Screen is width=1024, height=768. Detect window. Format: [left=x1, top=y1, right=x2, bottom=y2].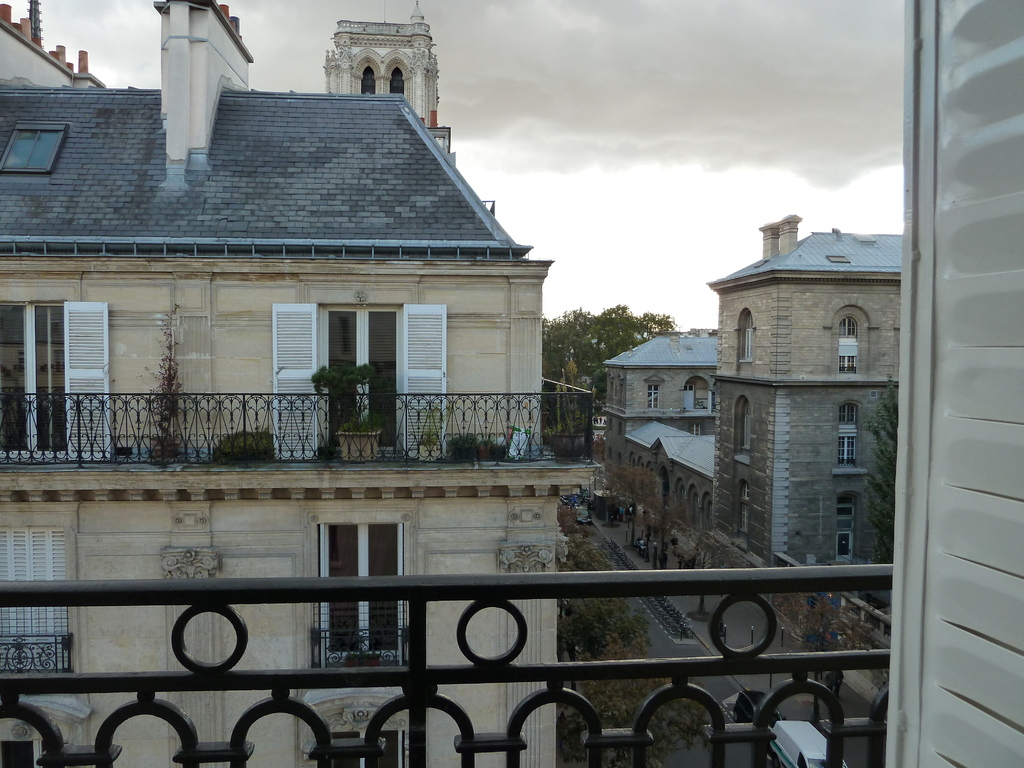
[left=0, top=696, right=83, bottom=767].
